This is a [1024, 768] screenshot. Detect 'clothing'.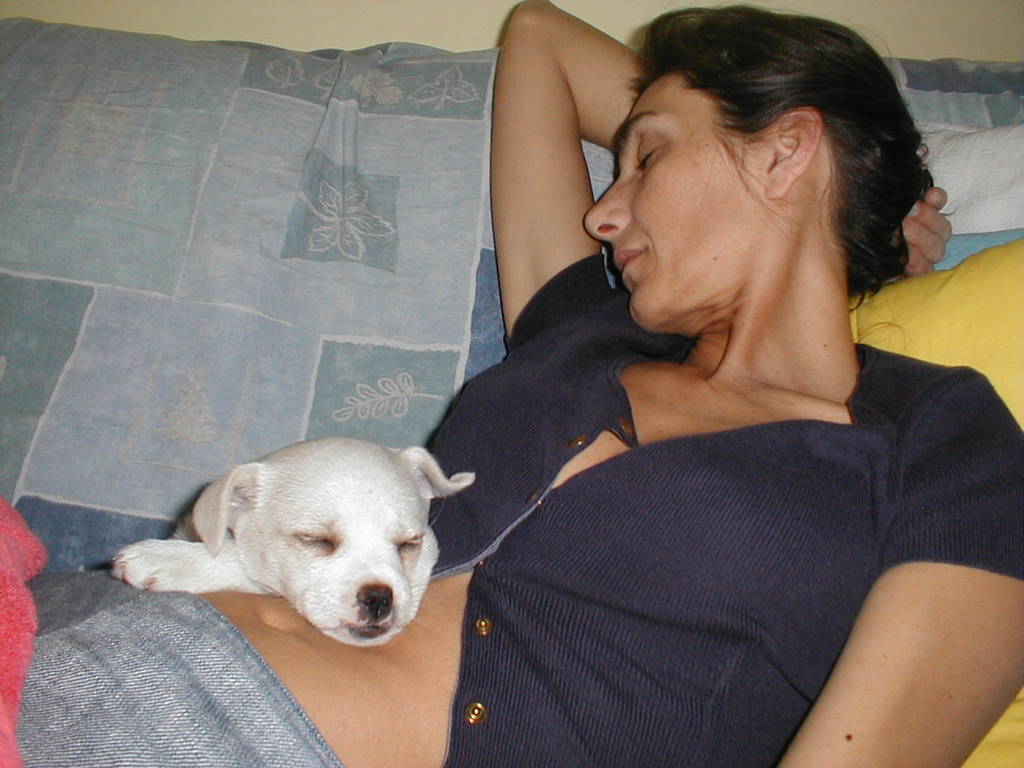
bbox=[14, 254, 1023, 767].
